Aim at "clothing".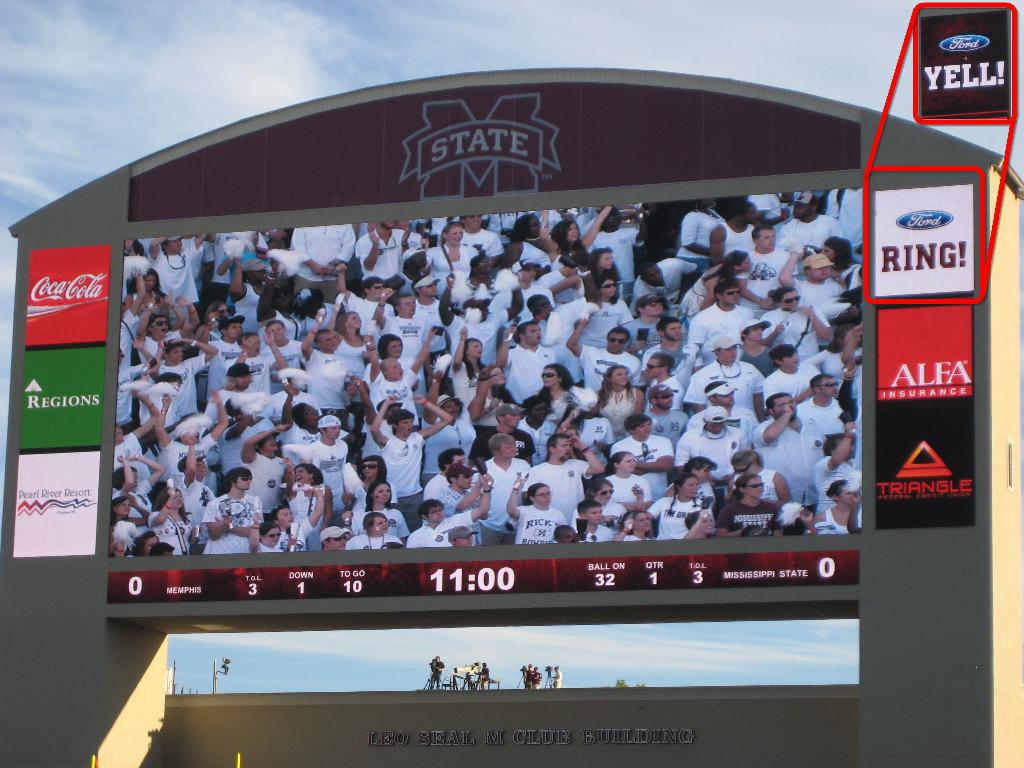
Aimed at [x1=791, y1=277, x2=849, y2=342].
